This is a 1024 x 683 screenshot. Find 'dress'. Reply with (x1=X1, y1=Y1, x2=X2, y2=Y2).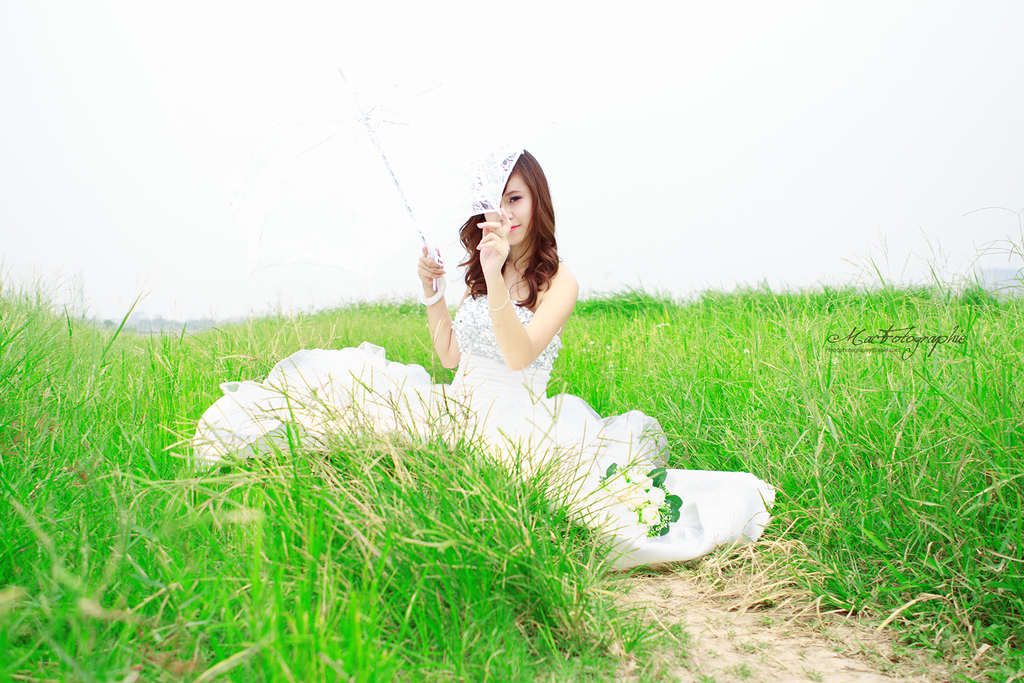
(x1=193, y1=293, x2=774, y2=572).
